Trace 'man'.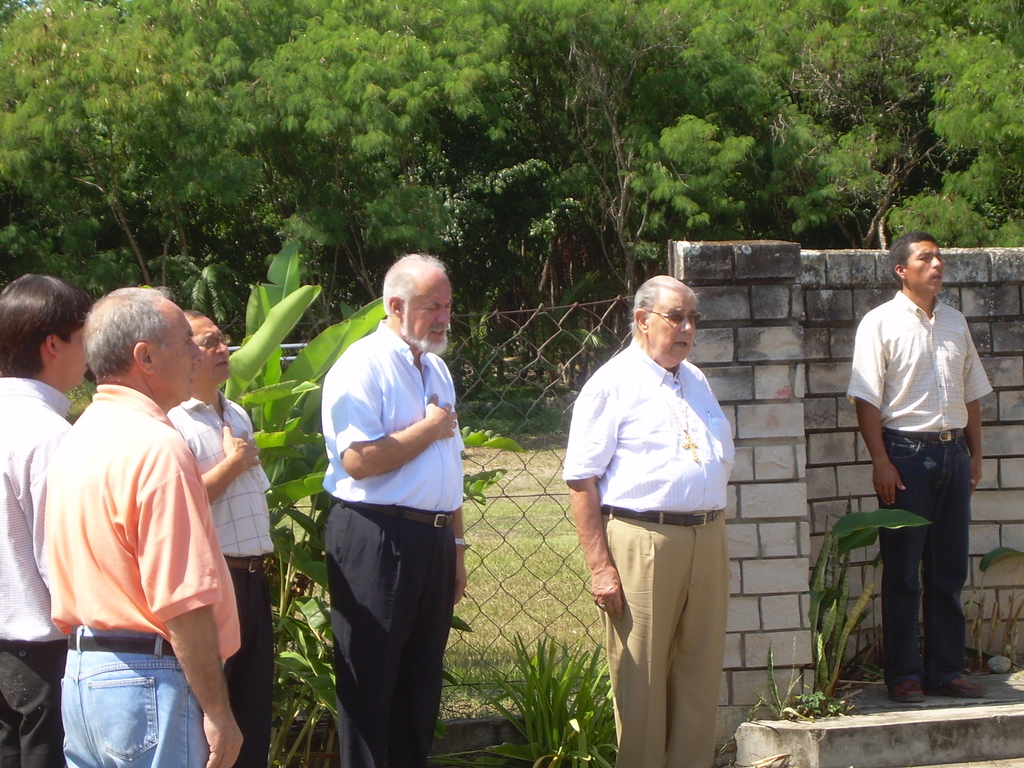
Traced to BBox(320, 253, 470, 767).
